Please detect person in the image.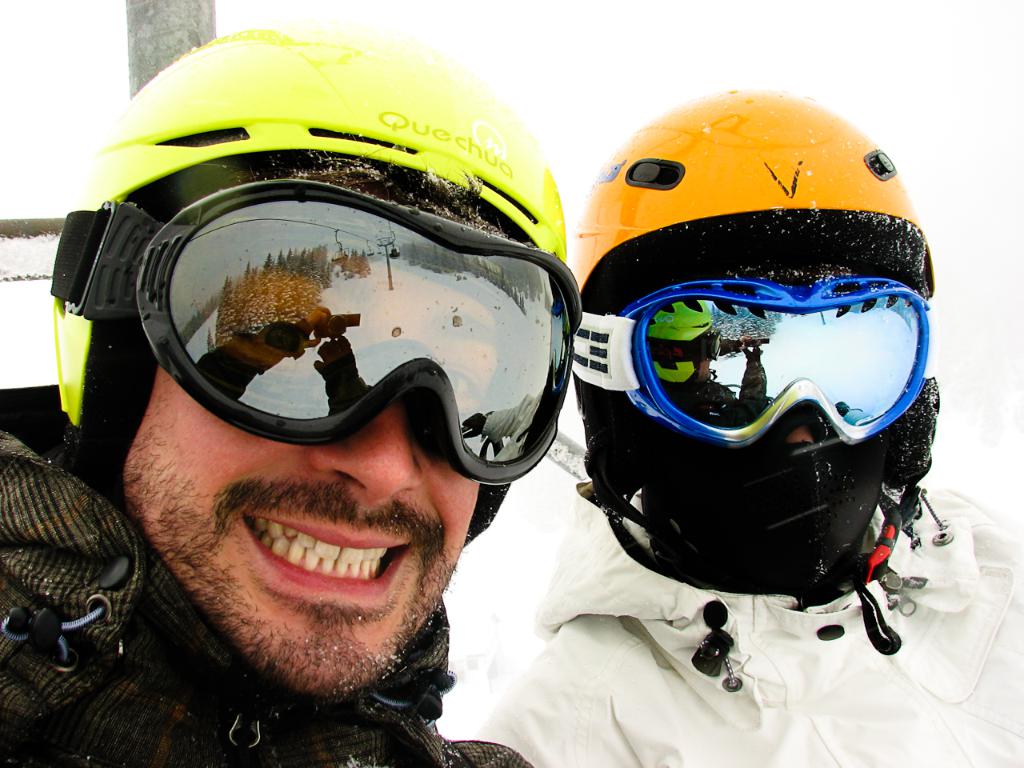
473, 84, 1023, 767.
